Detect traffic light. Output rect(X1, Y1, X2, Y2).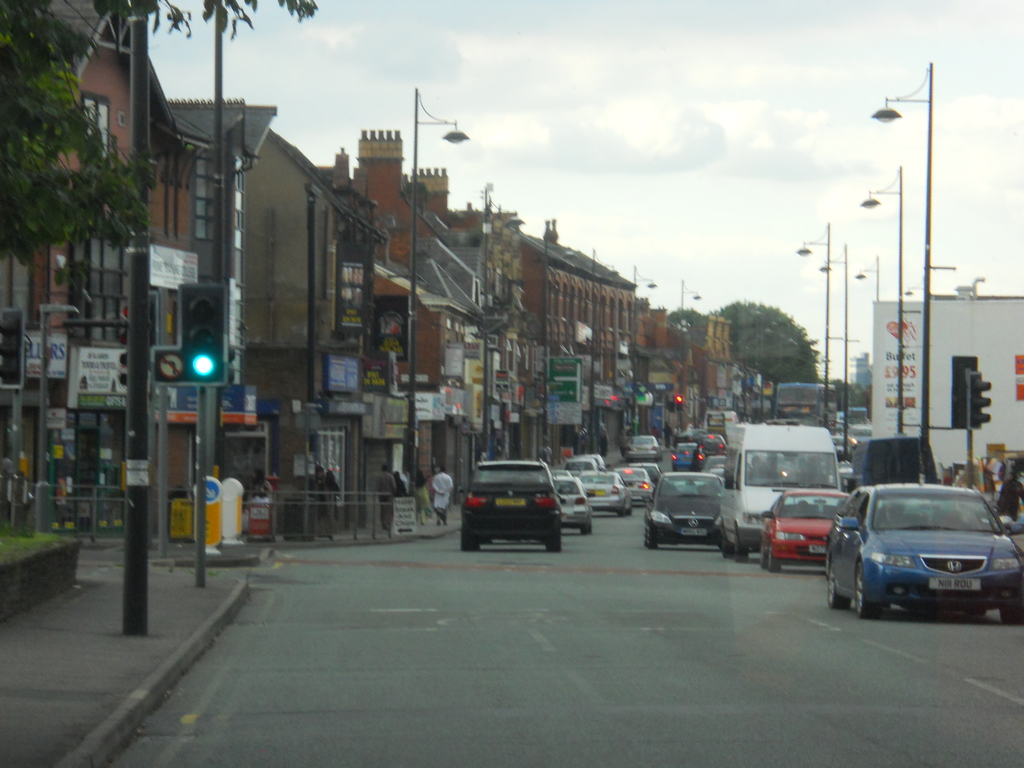
rect(0, 310, 27, 389).
